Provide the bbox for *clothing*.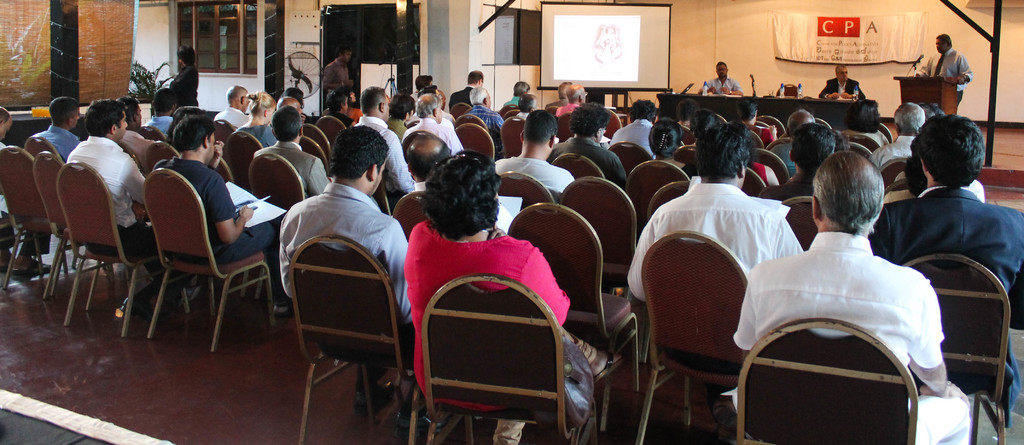
[922,45,964,95].
